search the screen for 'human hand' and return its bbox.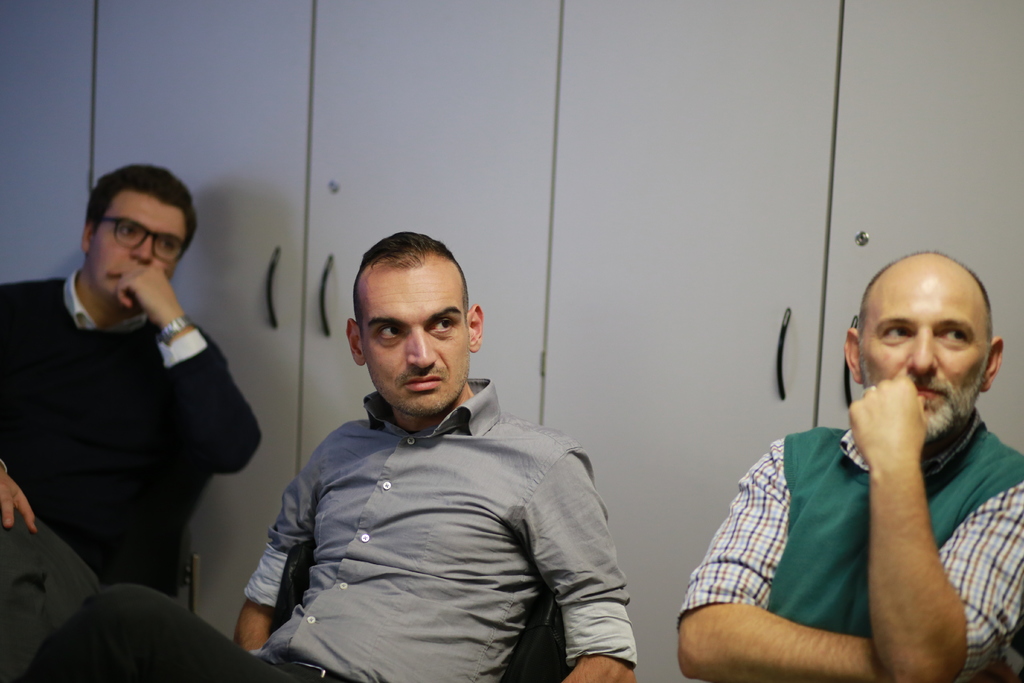
Found: Rect(861, 375, 947, 469).
